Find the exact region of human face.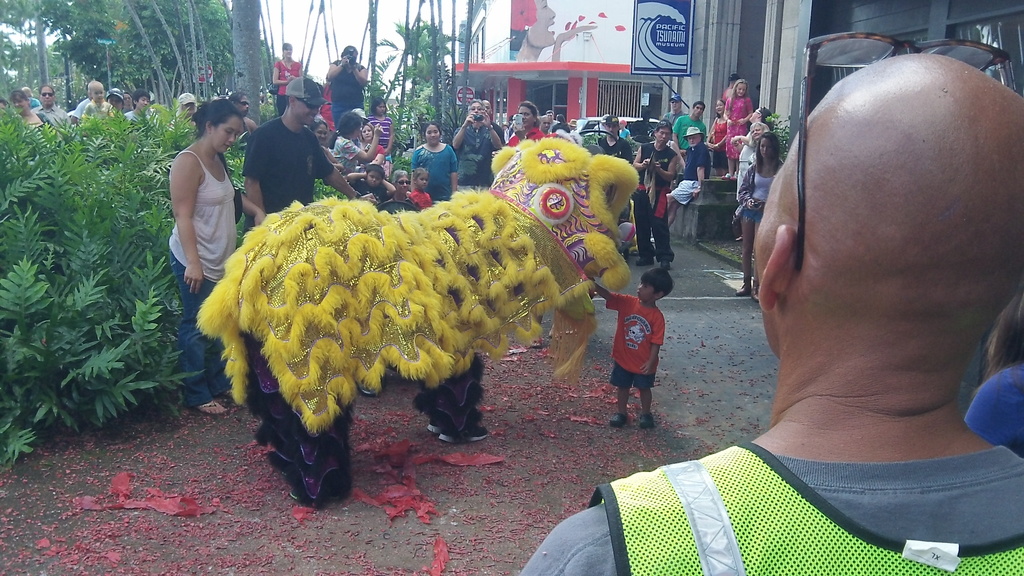
Exact region: [748,106,758,120].
